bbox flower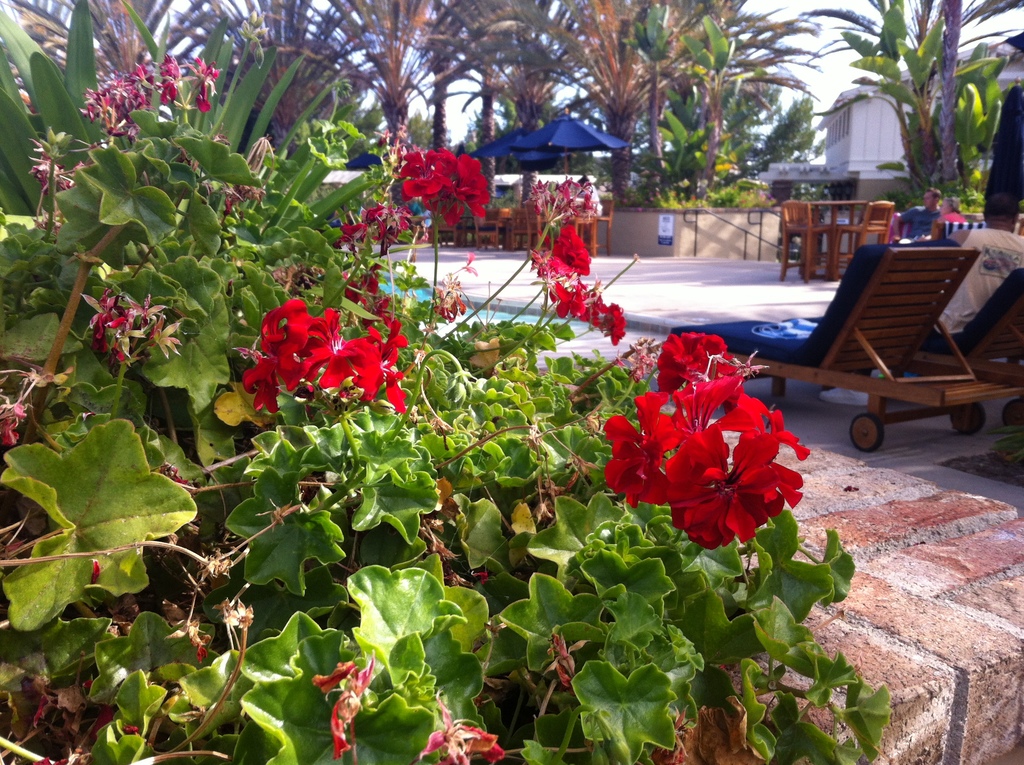
box(397, 145, 484, 220)
